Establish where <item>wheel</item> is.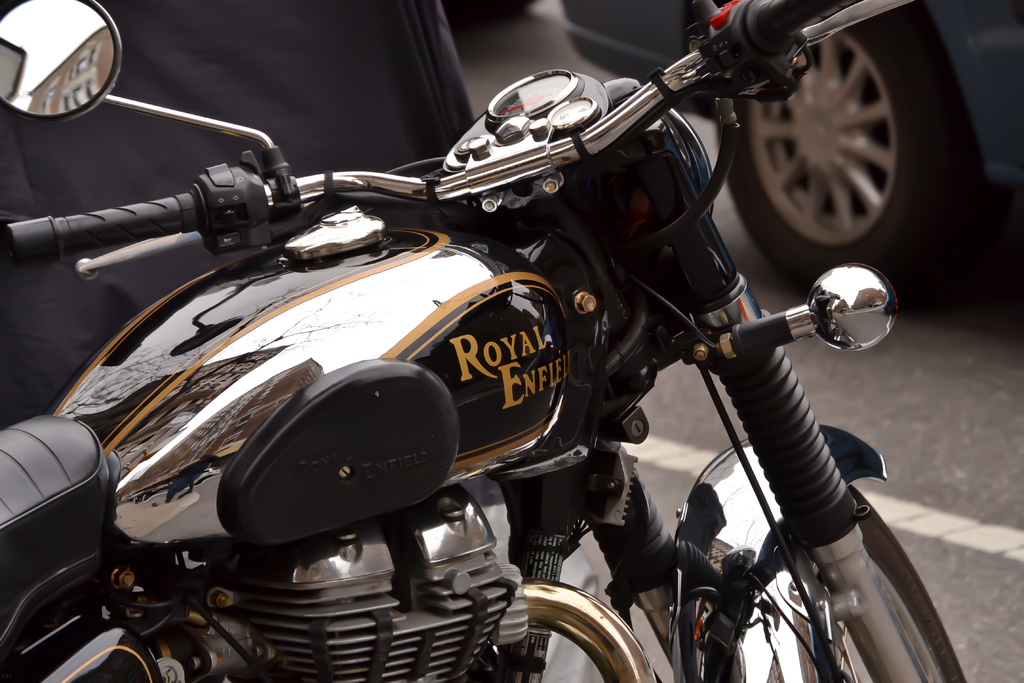
Established at [x1=710, y1=15, x2=992, y2=295].
